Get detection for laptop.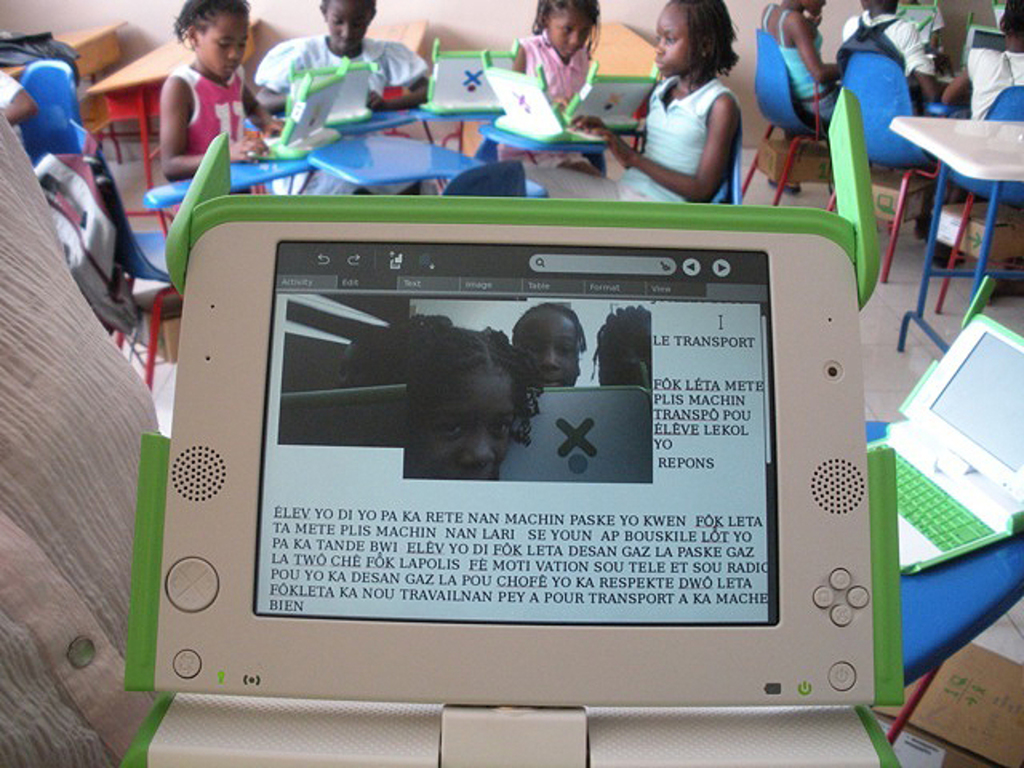
Detection: bbox=(486, 46, 608, 147).
